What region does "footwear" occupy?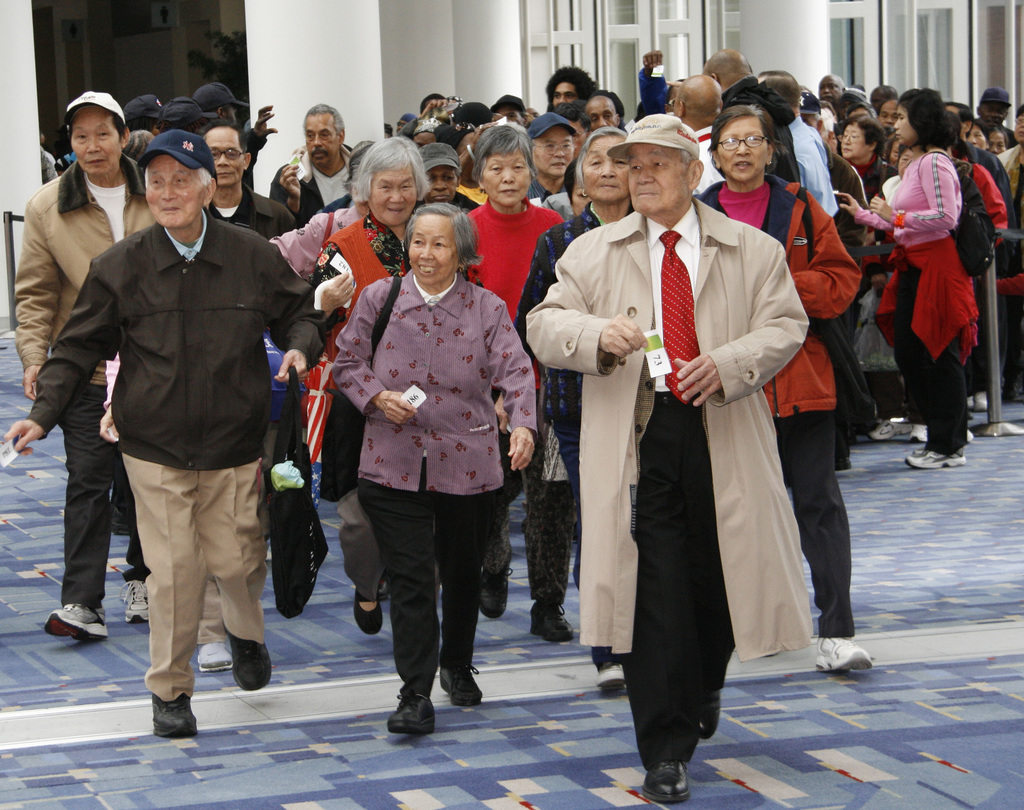
BBox(871, 417, 910, 442).
